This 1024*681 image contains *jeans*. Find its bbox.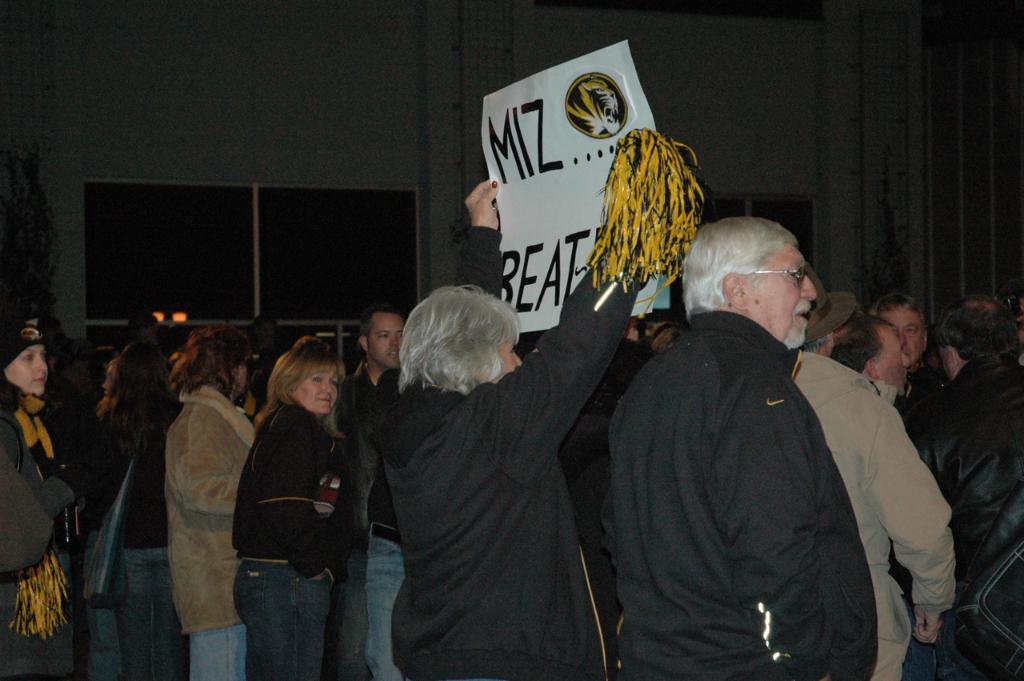
crop(234, 559, 330, 679).
